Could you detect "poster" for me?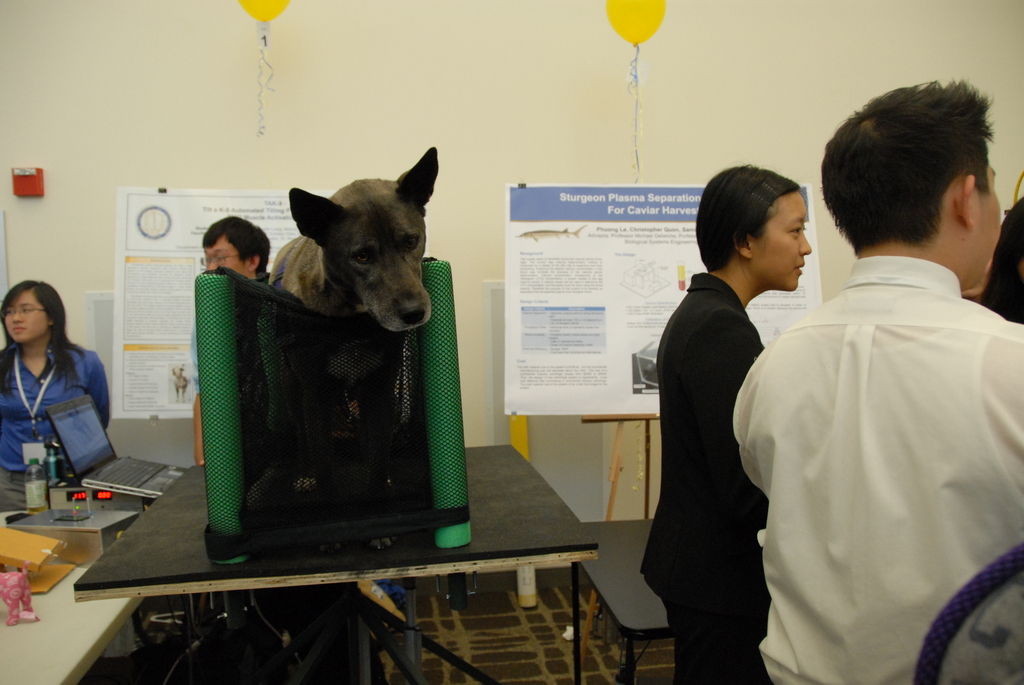
Detection result: [left=113, top=180, right=339, bottom=428].
